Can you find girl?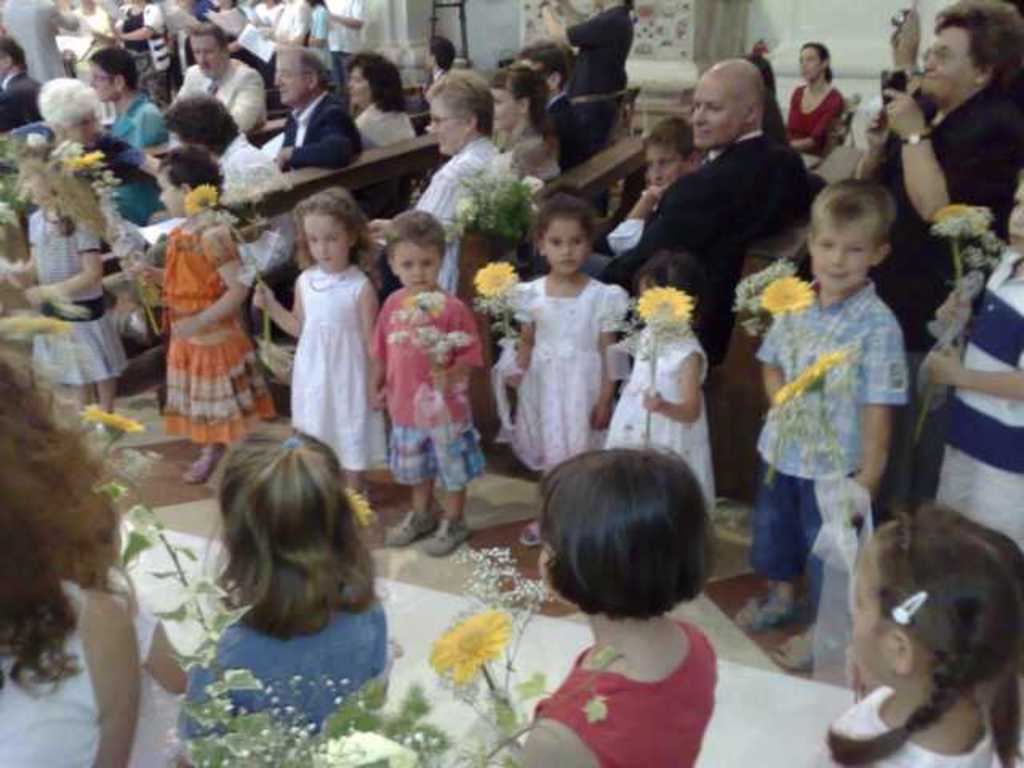
Yes, bounding box: select_region(504, 451, 723, 766).
